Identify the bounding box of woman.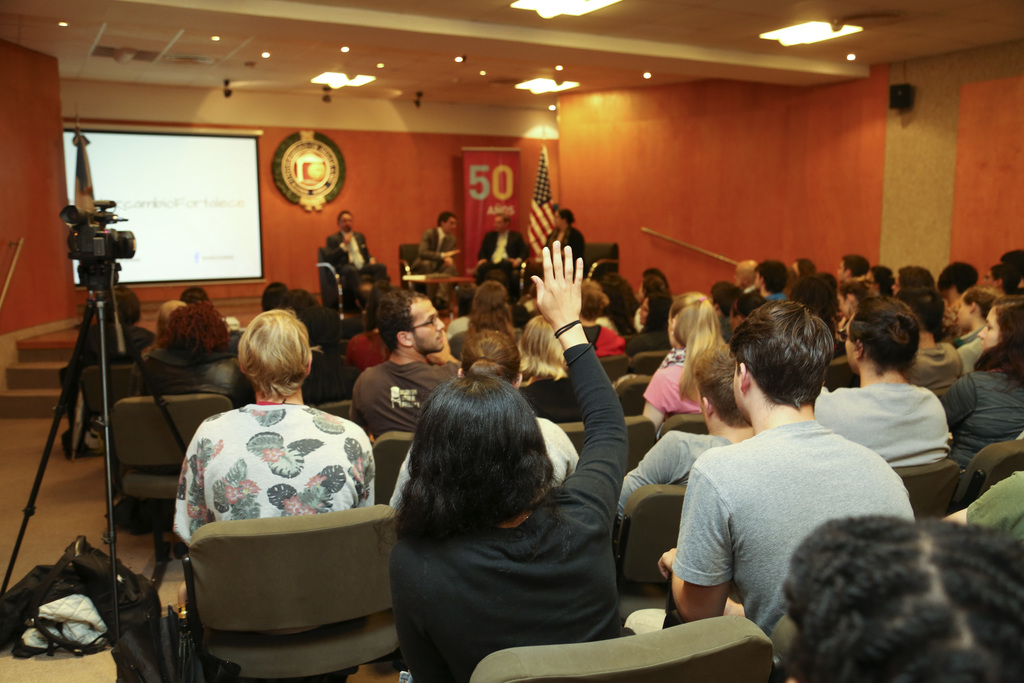
394,234,666,682.
